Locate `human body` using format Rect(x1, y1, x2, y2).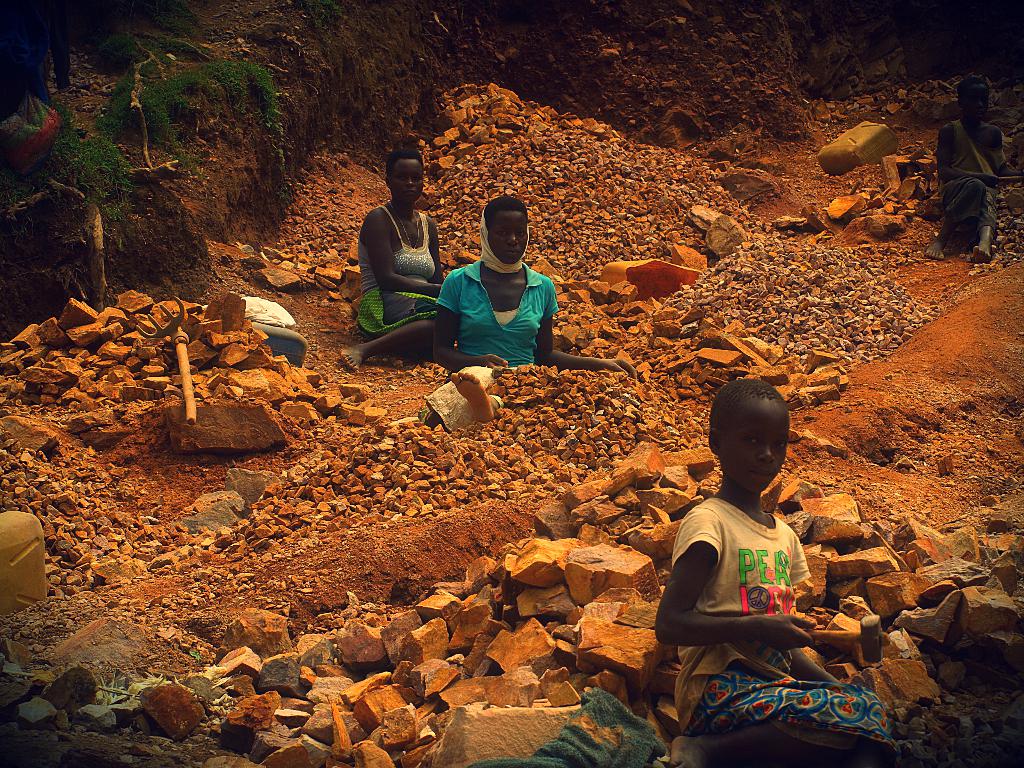
Rect(663, 373, 826, 685).
